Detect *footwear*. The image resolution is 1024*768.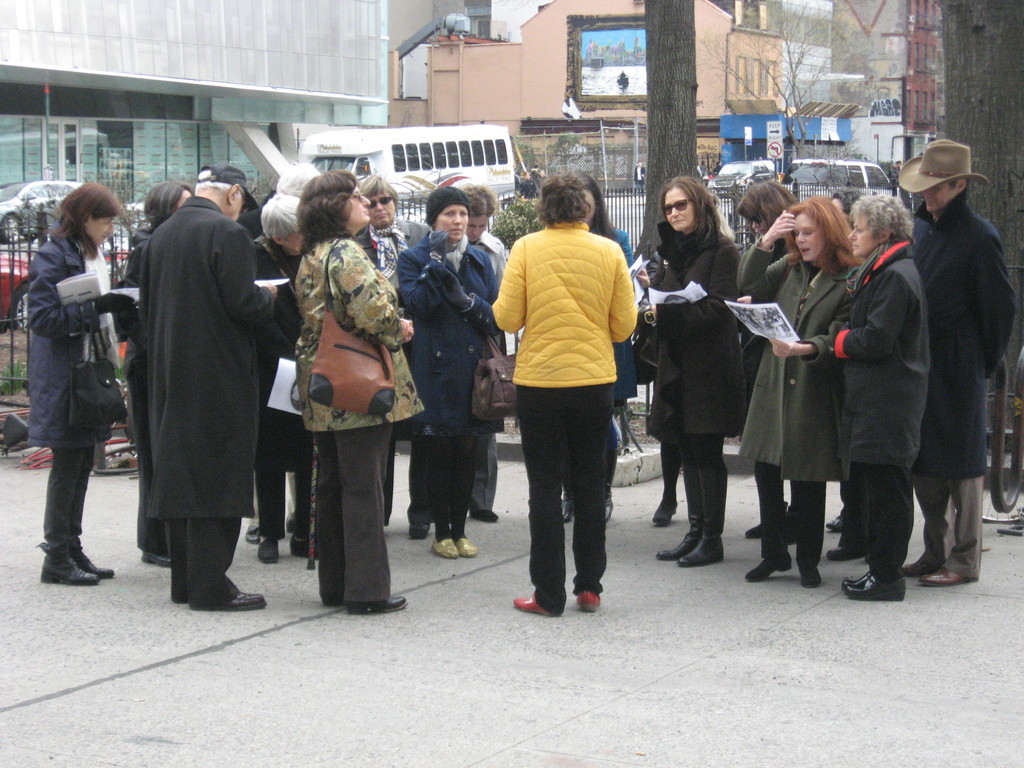
x1=74, y1=549, x2=118, y2=581.
